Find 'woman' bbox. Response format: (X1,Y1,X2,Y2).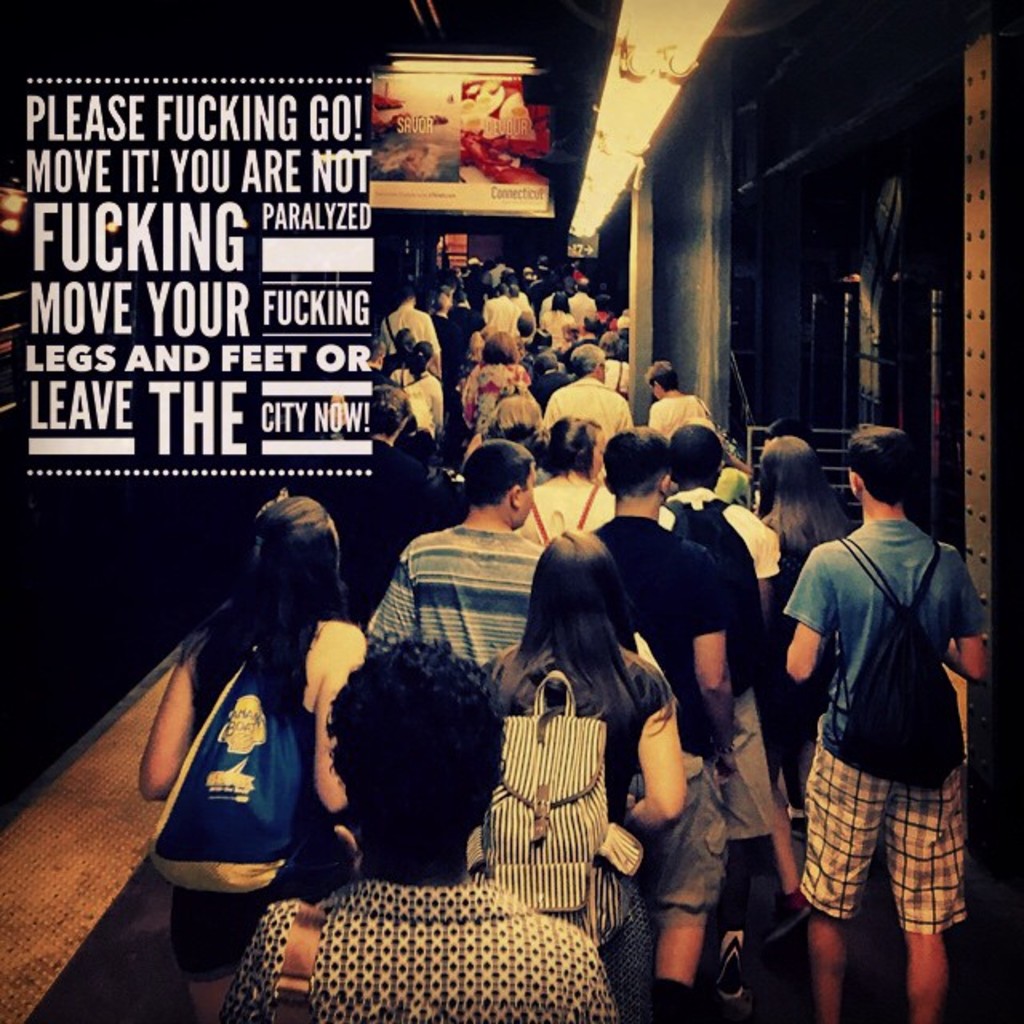
(478,525,686,1022).
